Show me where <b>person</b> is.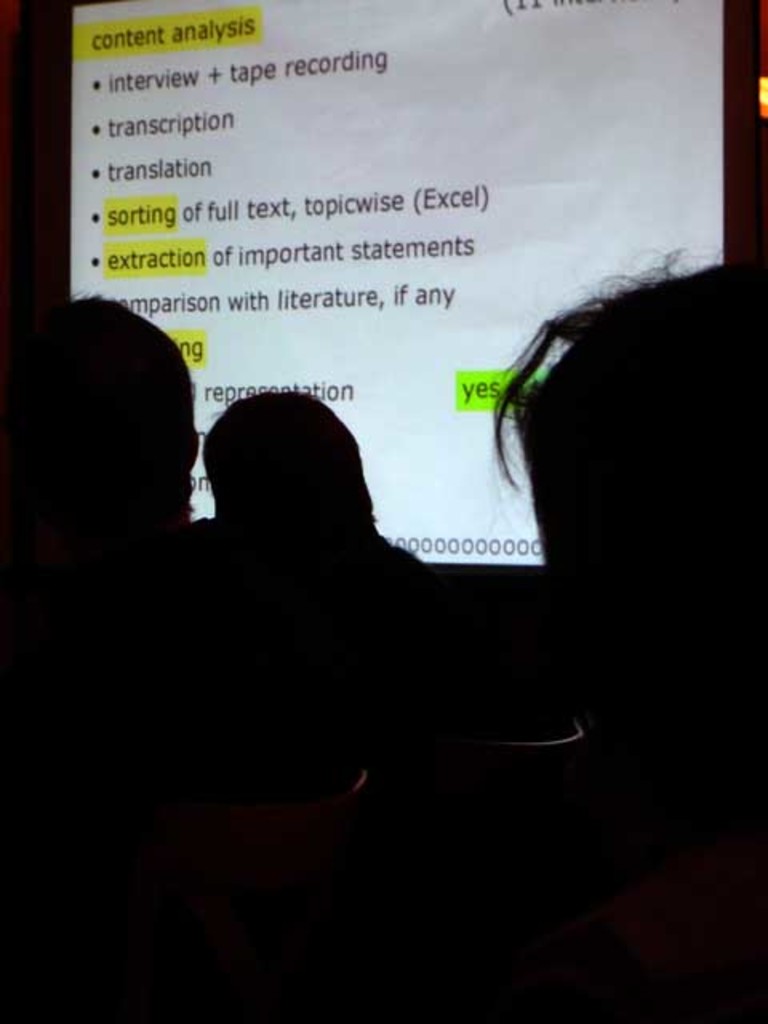
<b>person</b> is at 478,238,766,880.
